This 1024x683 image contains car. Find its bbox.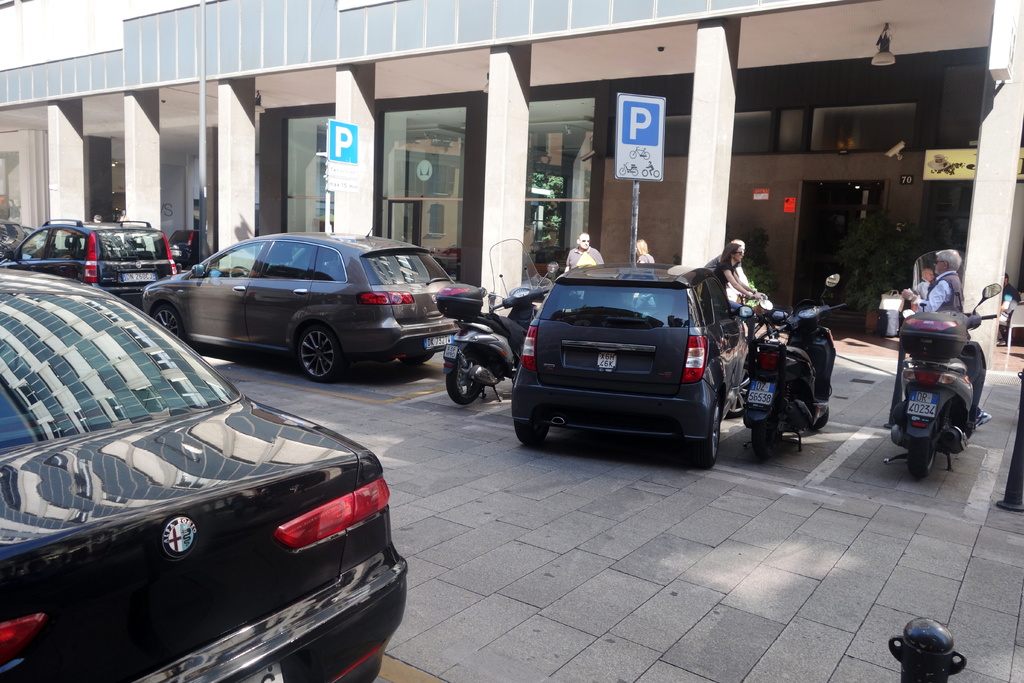
[left=0, top=264, right=410, bottom=682].
